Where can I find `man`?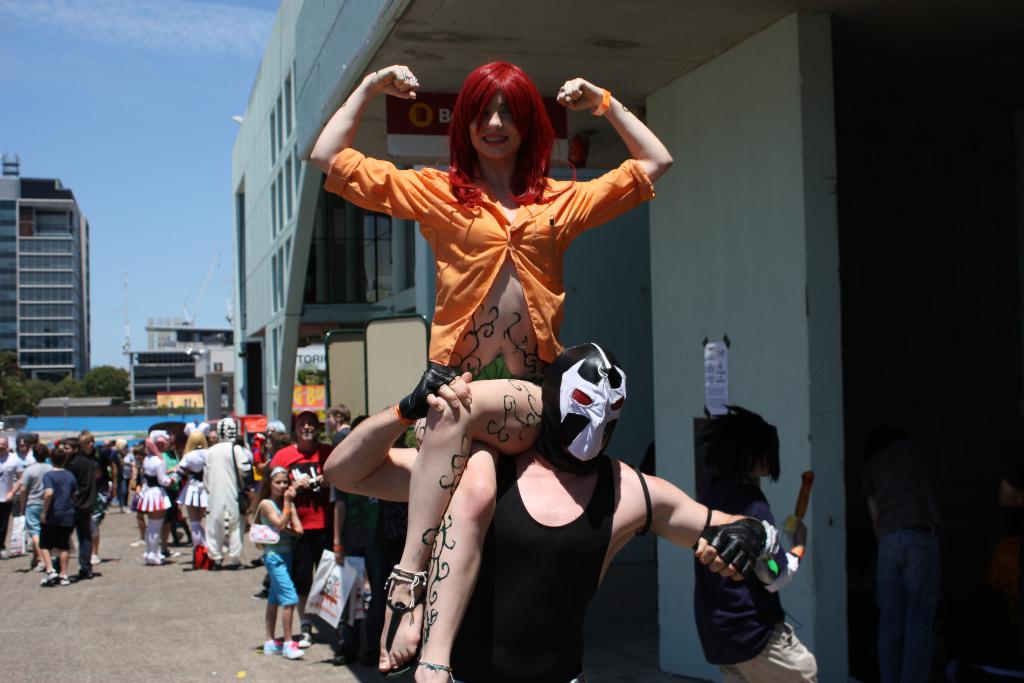
You can find it at x1=0 y1=434 x2=27 y2=557.
